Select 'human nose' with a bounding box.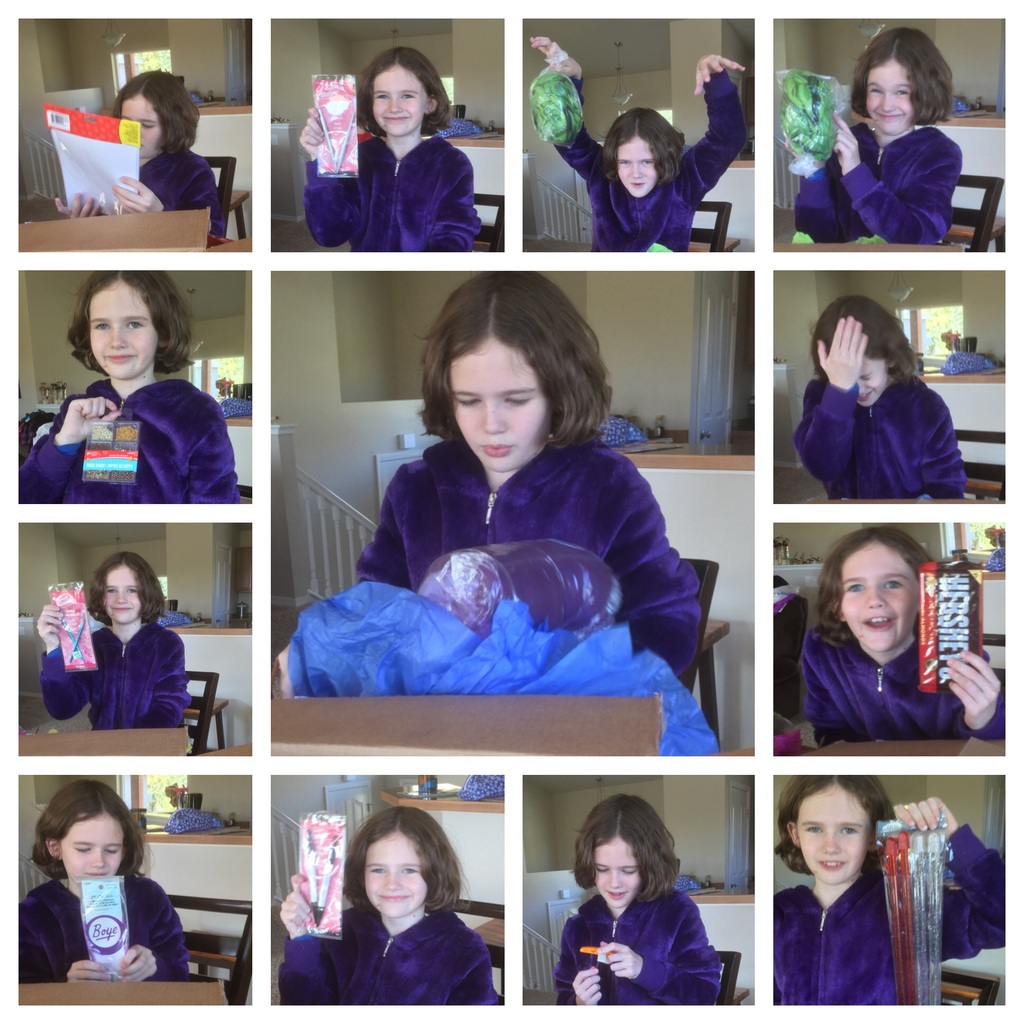
90,847,100,867.
